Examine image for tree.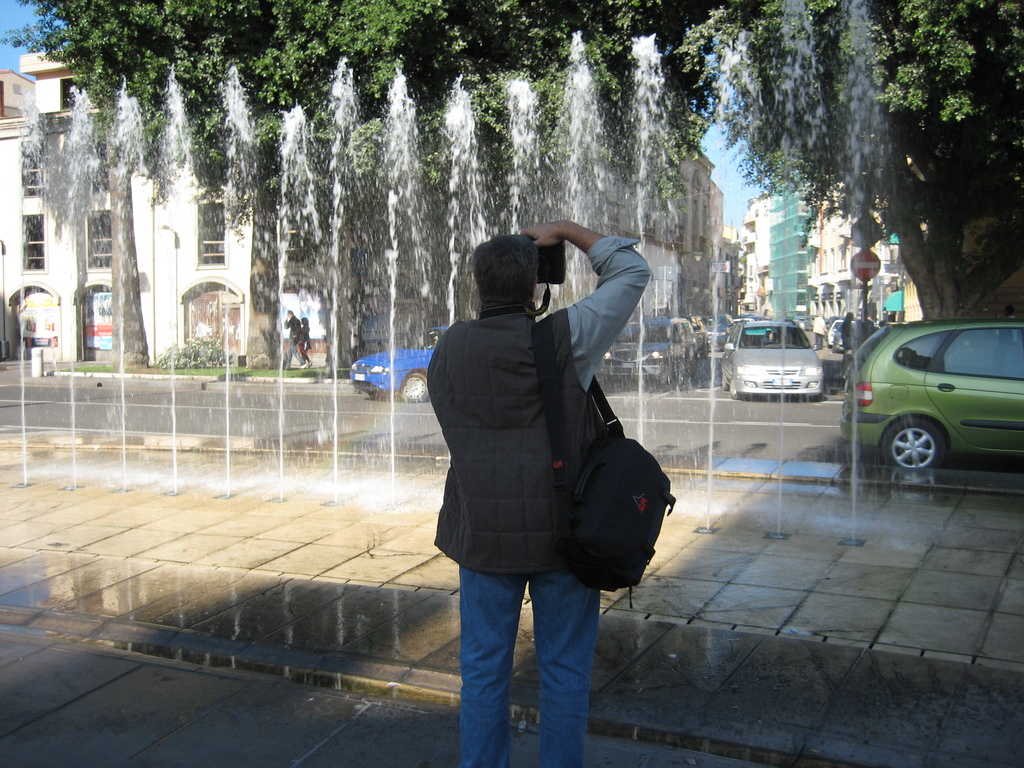
Examination result: left=676, top=0, right=1023, bottom=322.
